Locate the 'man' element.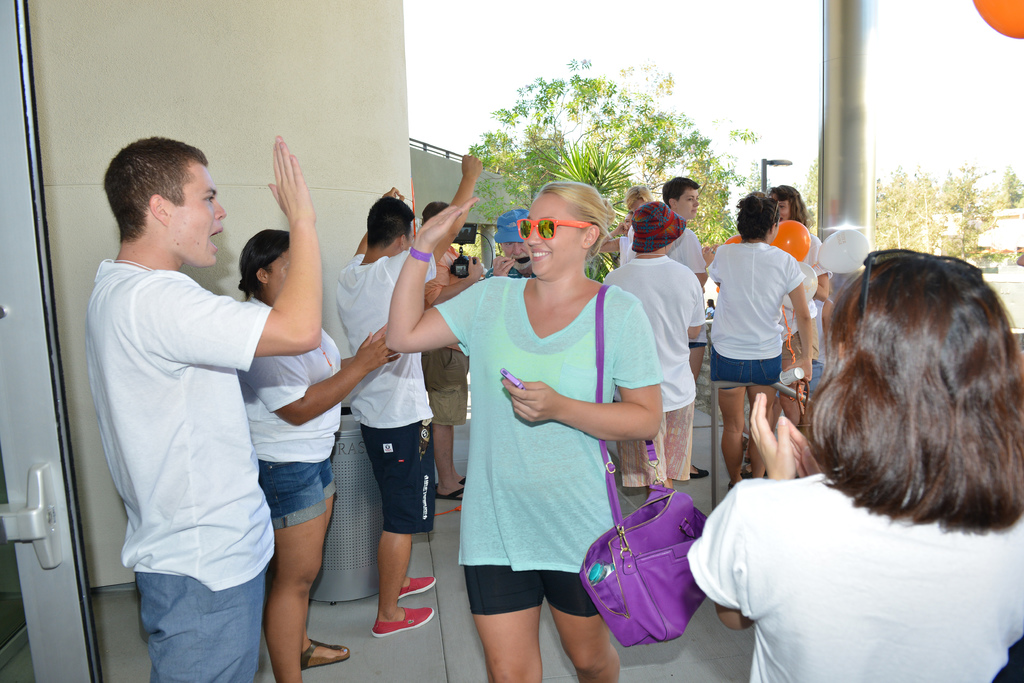
Element bbox: box=[86, 80, 303, 682].
